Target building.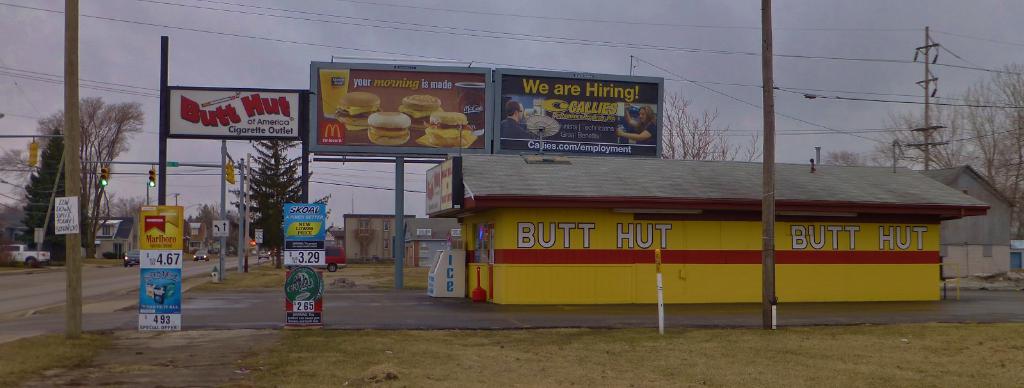
Target region: (0,166,38,241).
